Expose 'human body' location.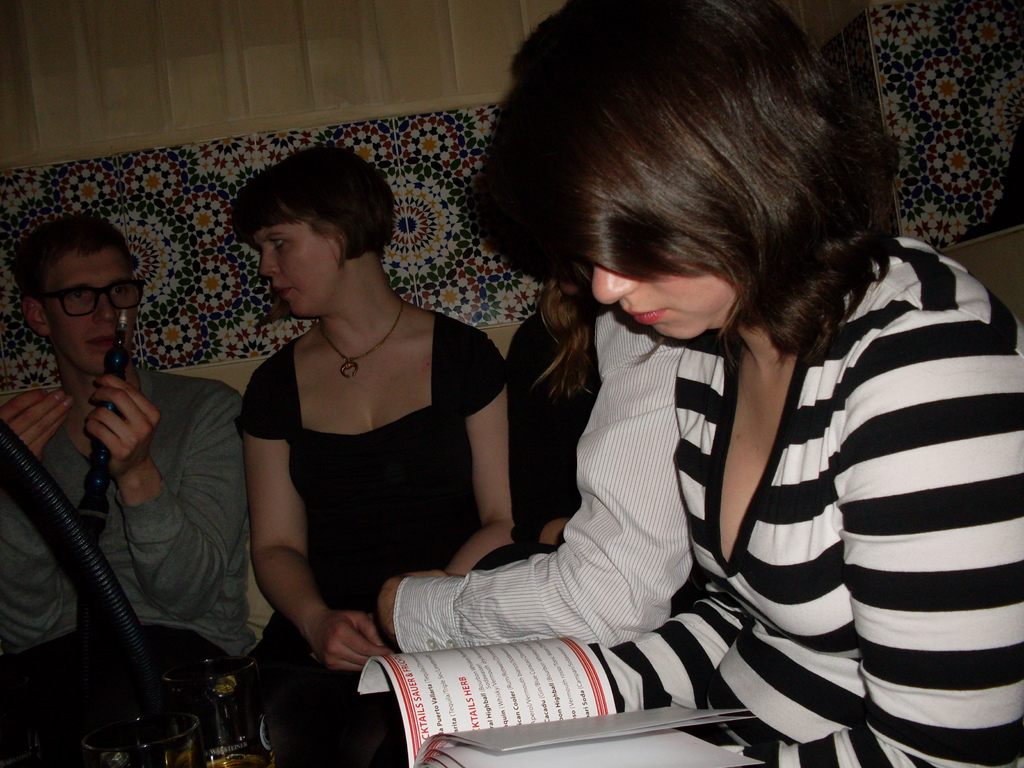
Exposed at <bbox>196, 171, 530, 685</bbox>.
